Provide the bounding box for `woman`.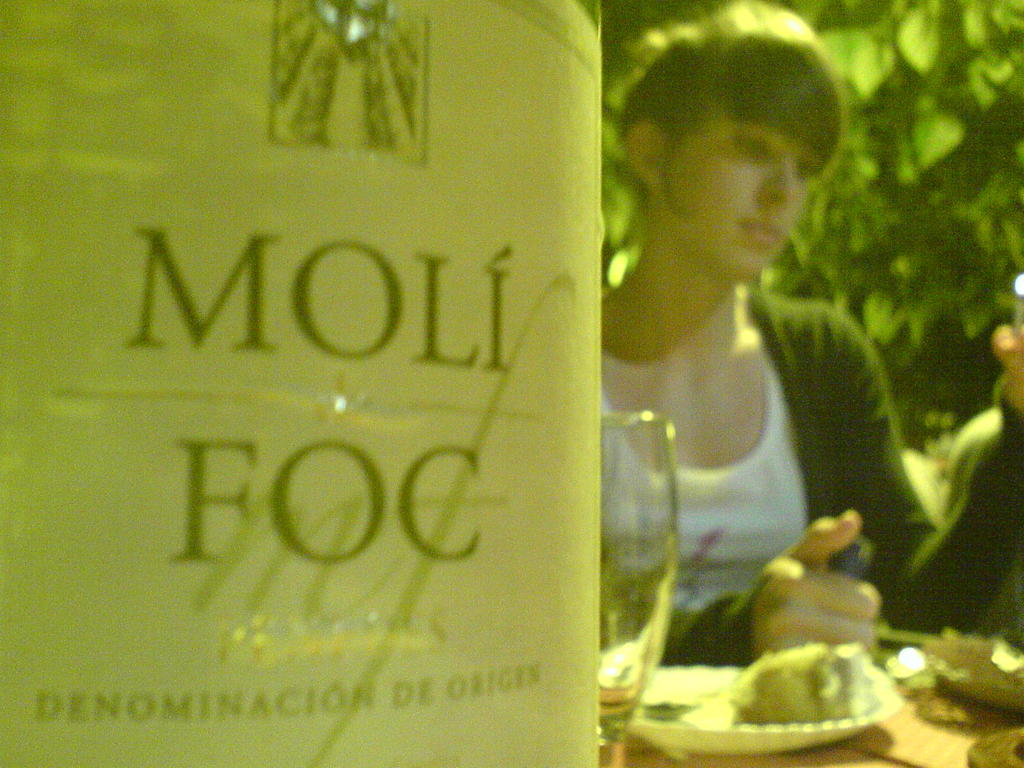
<bbox>575, 37, 909, 637</bbox>.
